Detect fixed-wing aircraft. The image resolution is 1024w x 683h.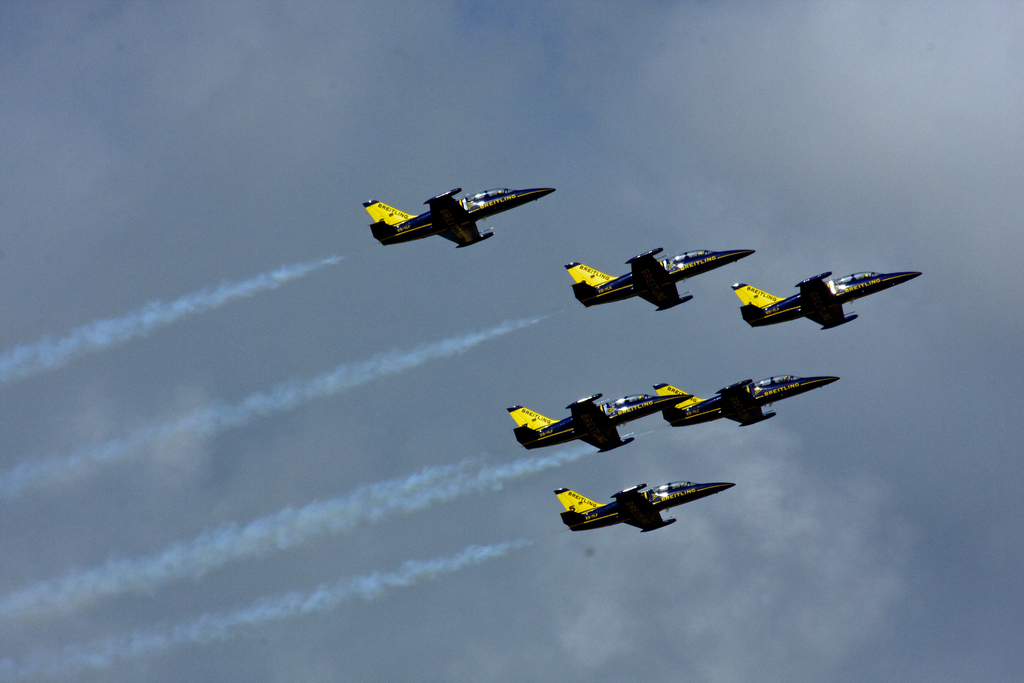
<bbox>356, 183, 559, 249</bbox>.
